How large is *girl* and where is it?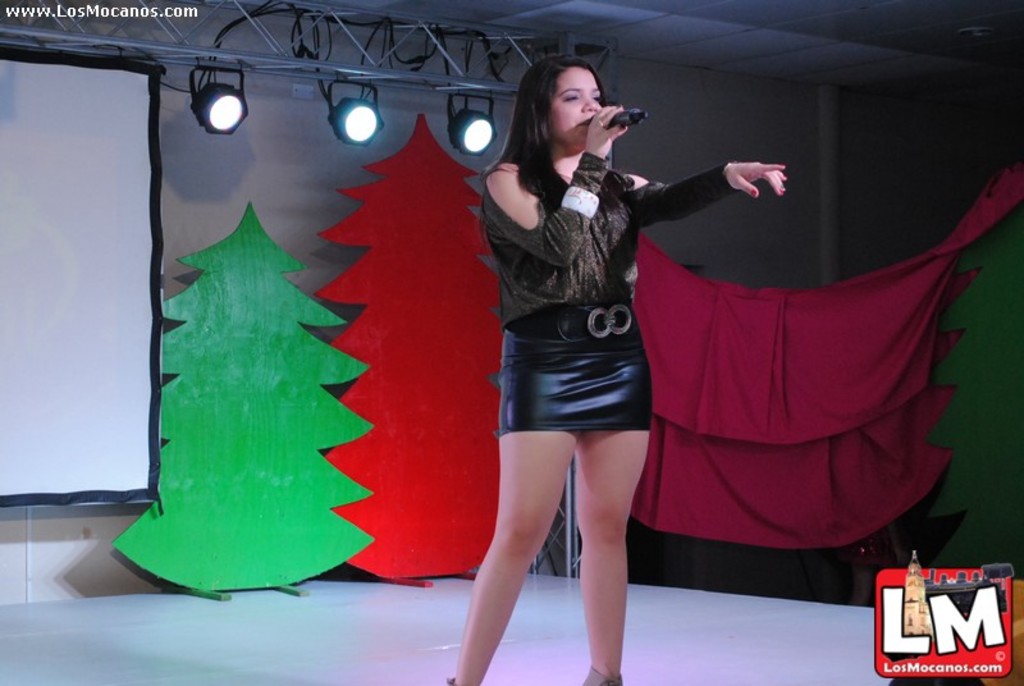
Bounding box: 451,55,788,685.
